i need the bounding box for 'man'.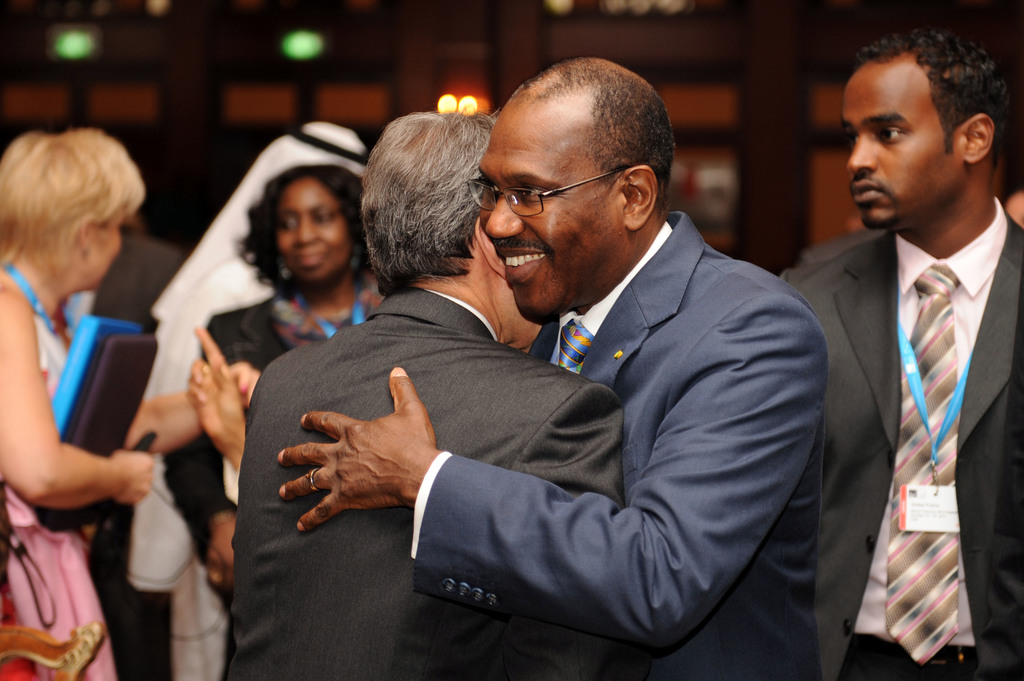
Here it is: locate(219, 107, 624, 680).
